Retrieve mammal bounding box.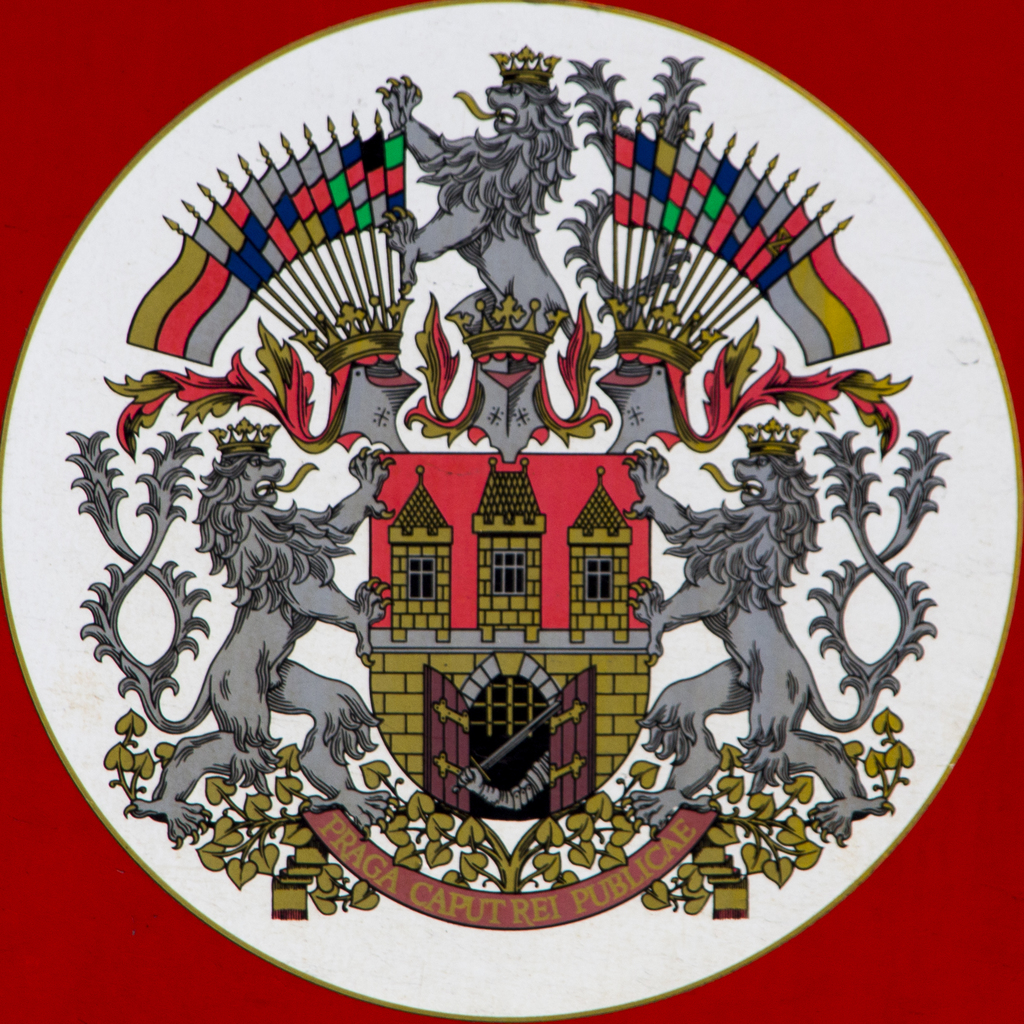
Bounding box: x1=627 y1=436 x2=861 y2=844.
